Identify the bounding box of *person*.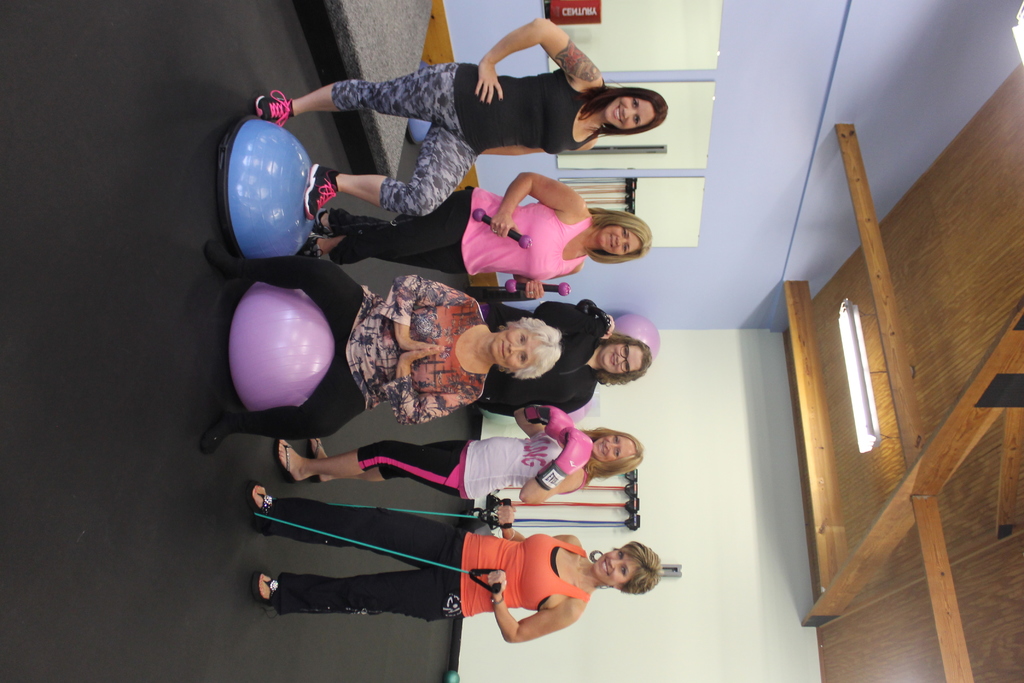
(276, 400, 646, 507).
